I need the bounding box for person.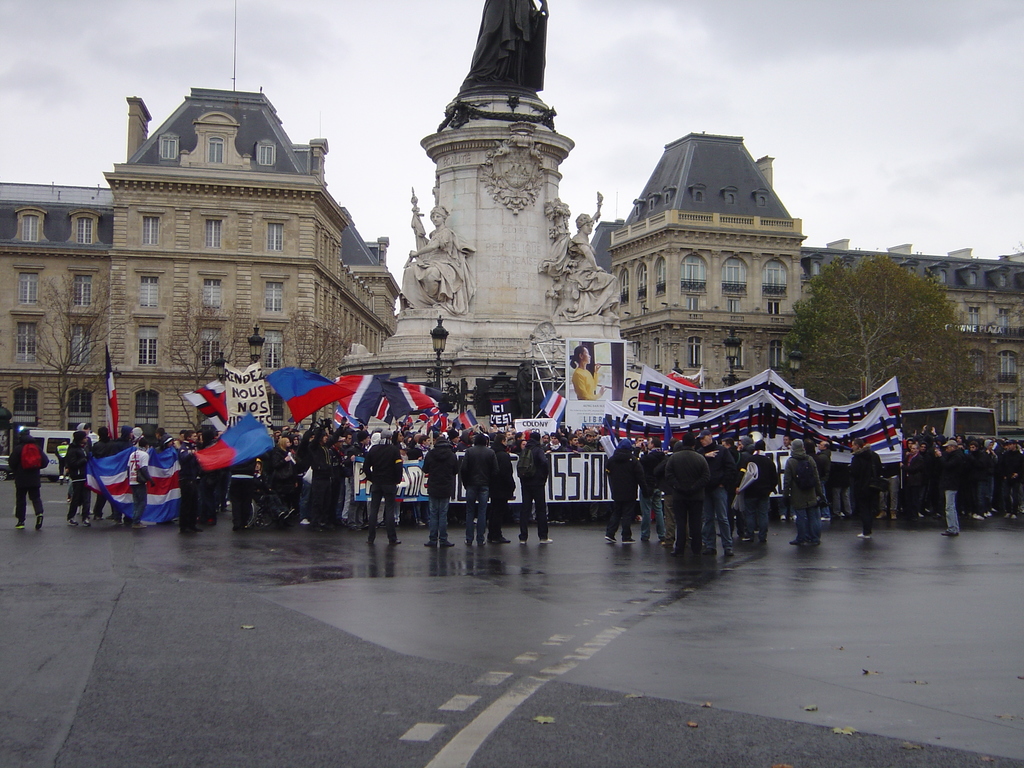
Here it is: {"x1": 513, "y1": 433, "x2": 549, "y2": 549}.
